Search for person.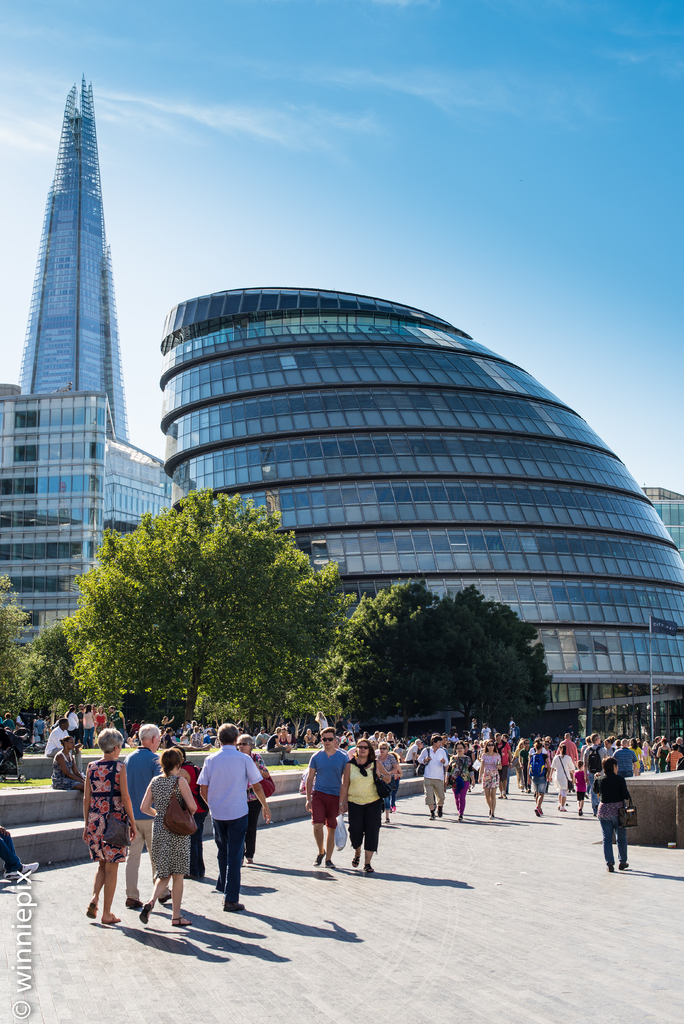
Found at Rect(526, 722, 554, 788).
